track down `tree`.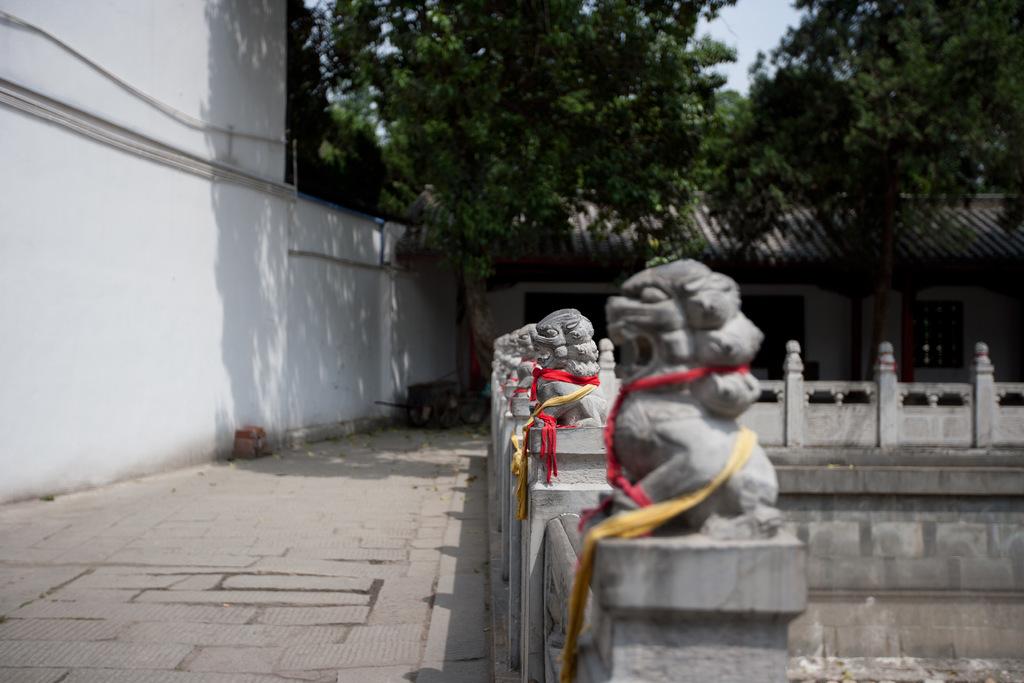
Tracked to left=746, top=0, right=1021, bottom=230.
